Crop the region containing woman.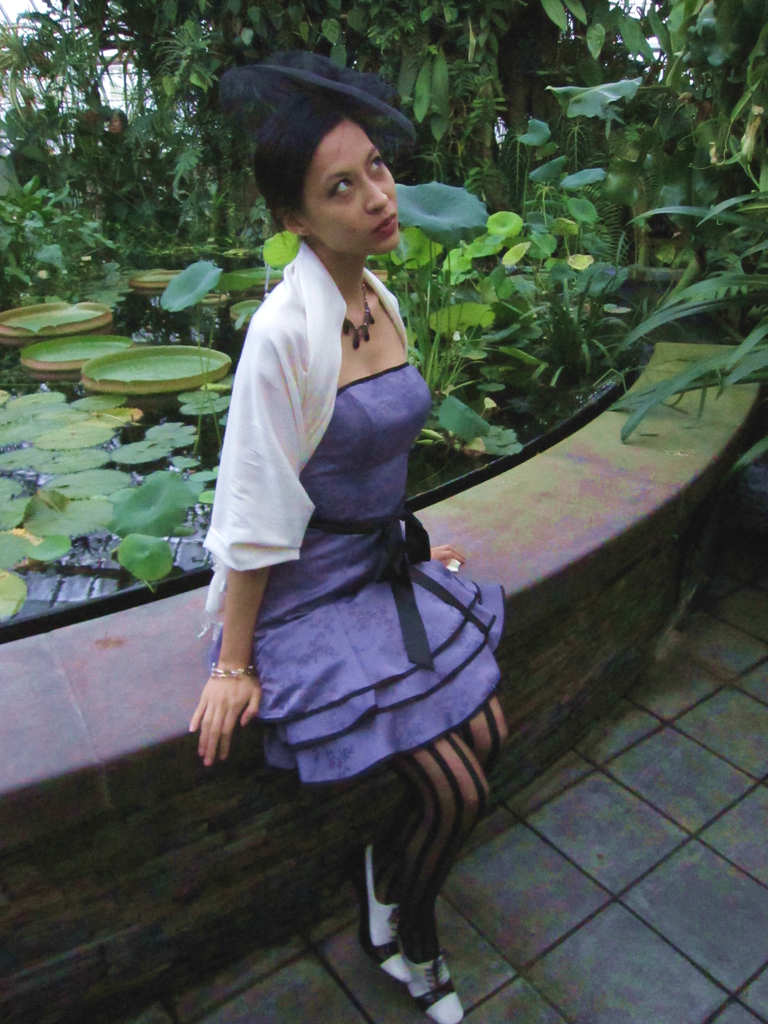
Crop region: bbox=(188, 51, 509, 1023).
